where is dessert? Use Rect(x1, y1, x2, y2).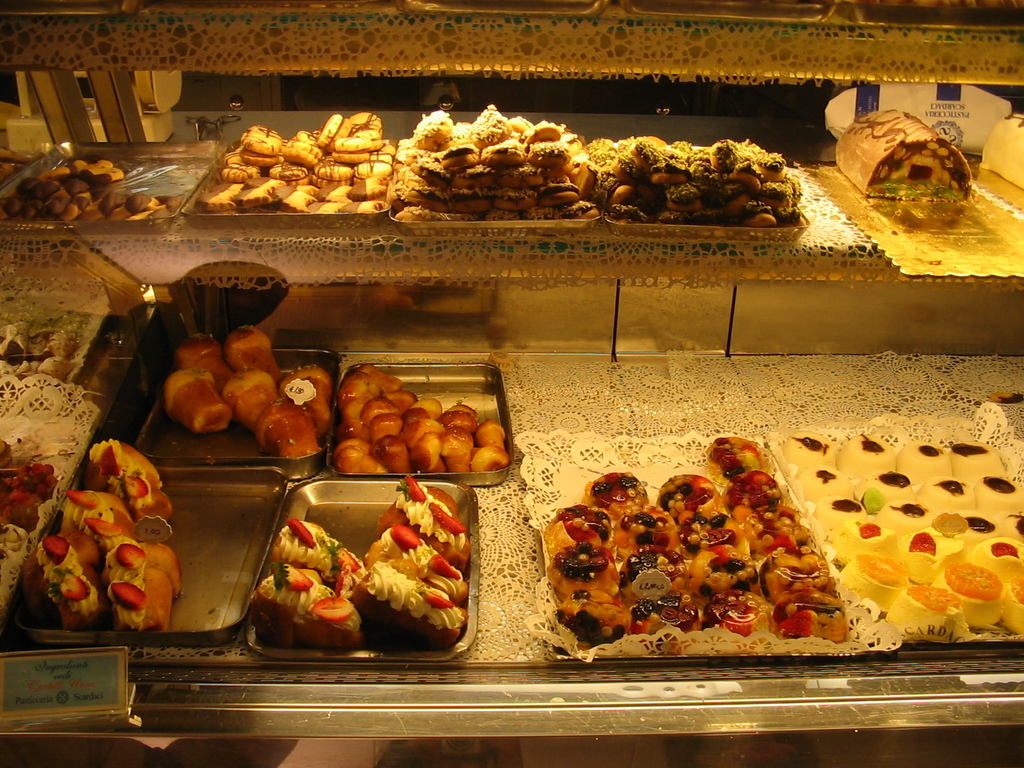
Rect(765, 554, 830, 605).
